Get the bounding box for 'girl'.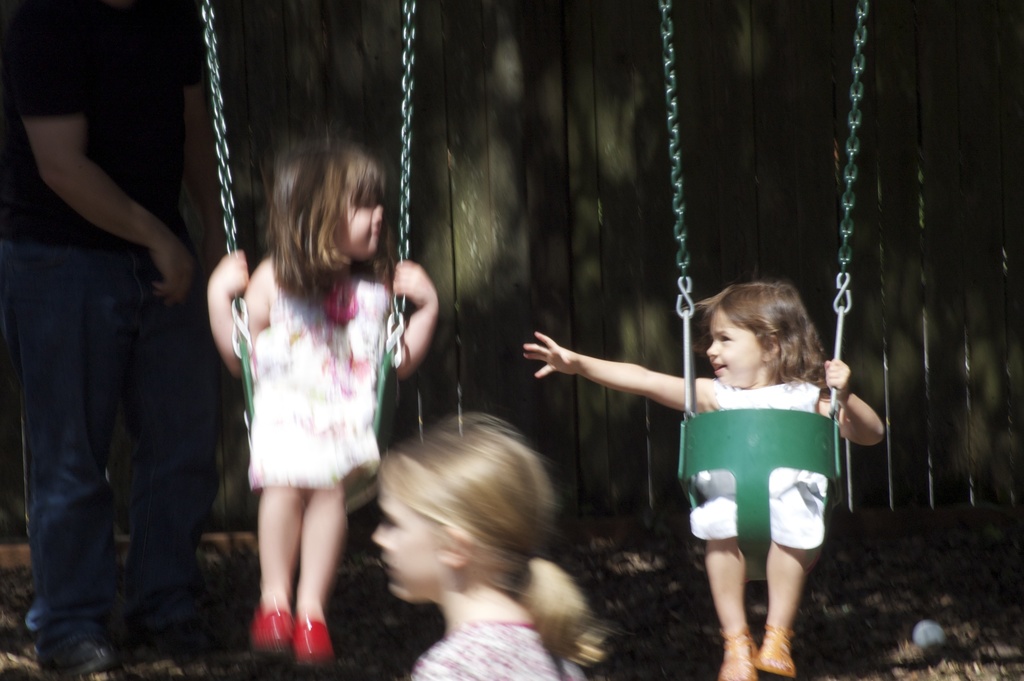
box=[522, 276, 884, 680].
